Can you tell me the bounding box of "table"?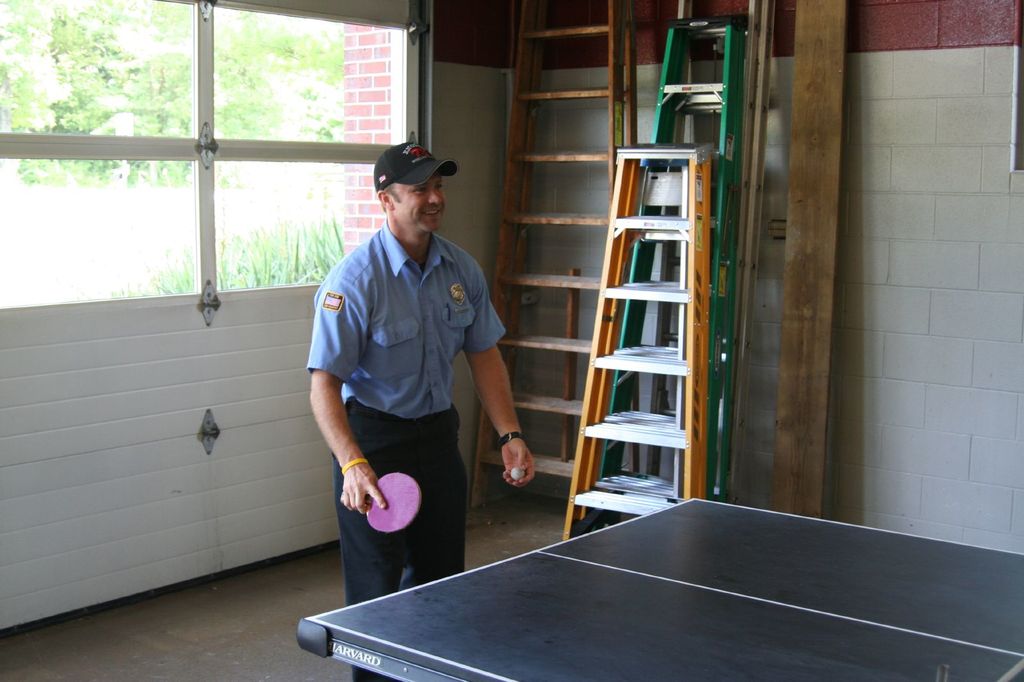
box(298, 495, 1023, 681).
